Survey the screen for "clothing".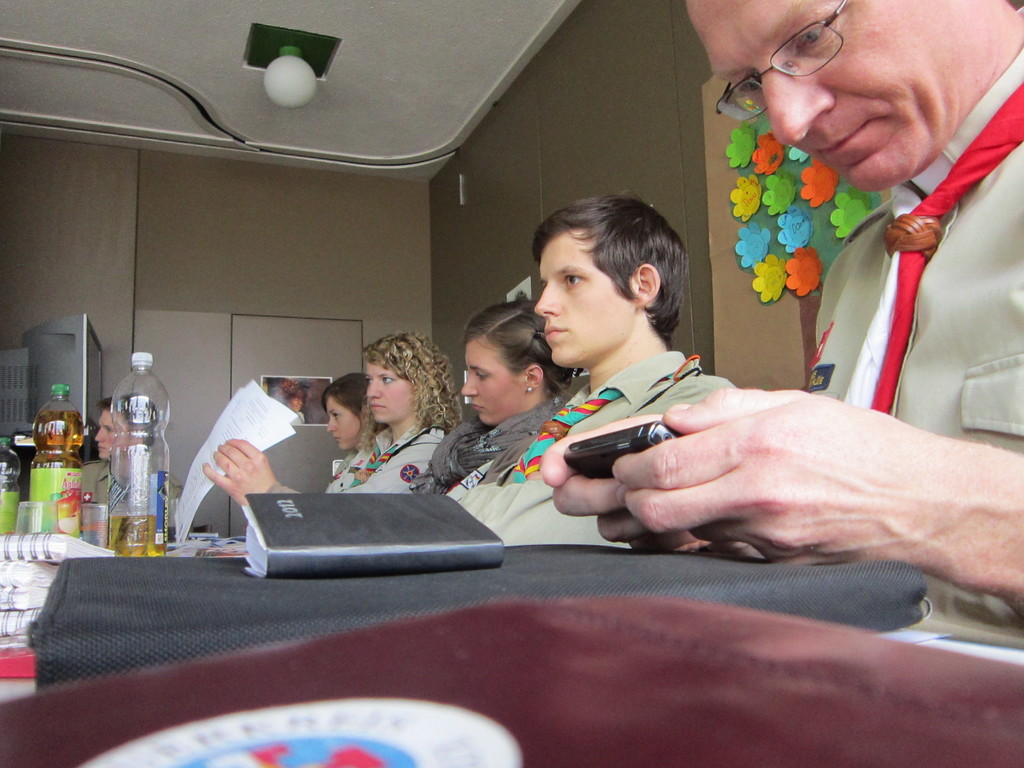
Survey found: bbox=[409, 401, 556, 506].
